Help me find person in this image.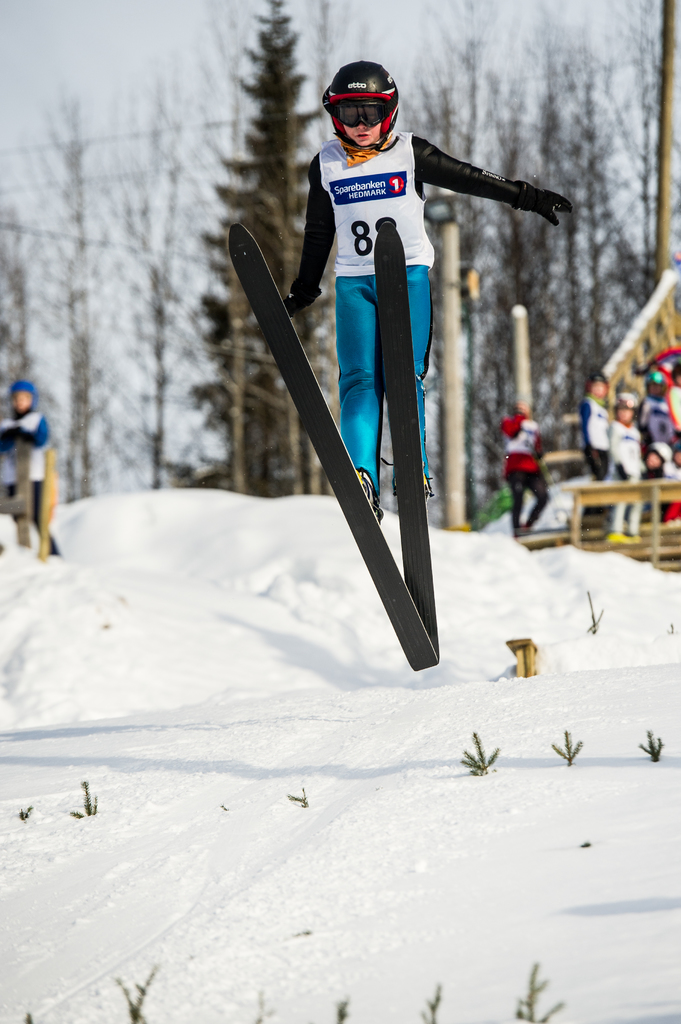
Found it: BBox(504, 391, 546, 543).
